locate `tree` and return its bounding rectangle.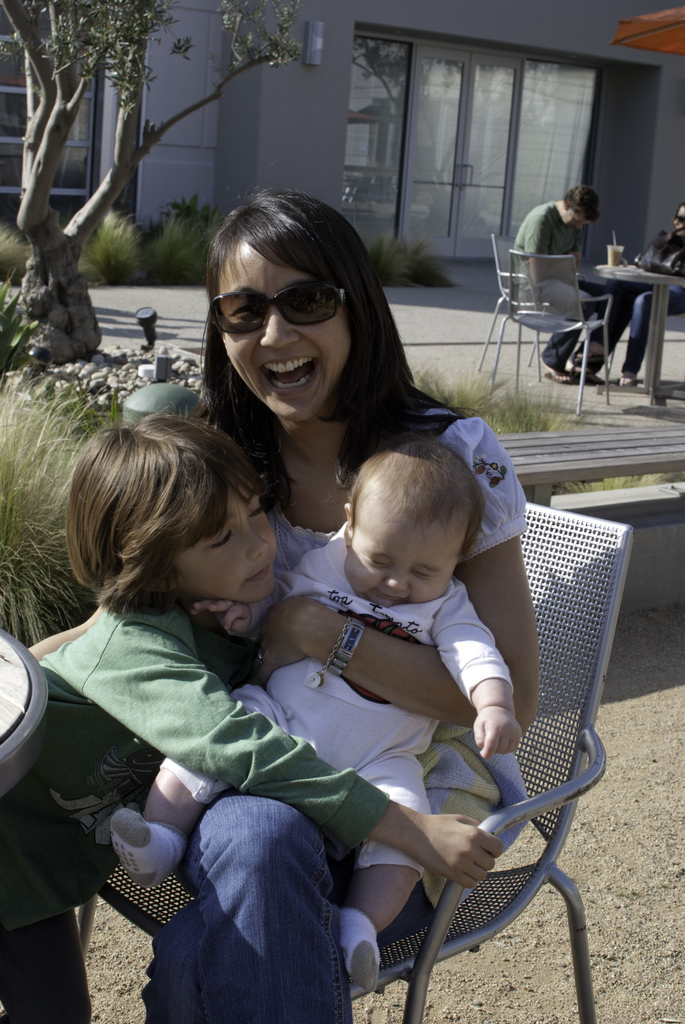
{"left": 0, "top": 0, "right": 214, "bottom": 362}.
